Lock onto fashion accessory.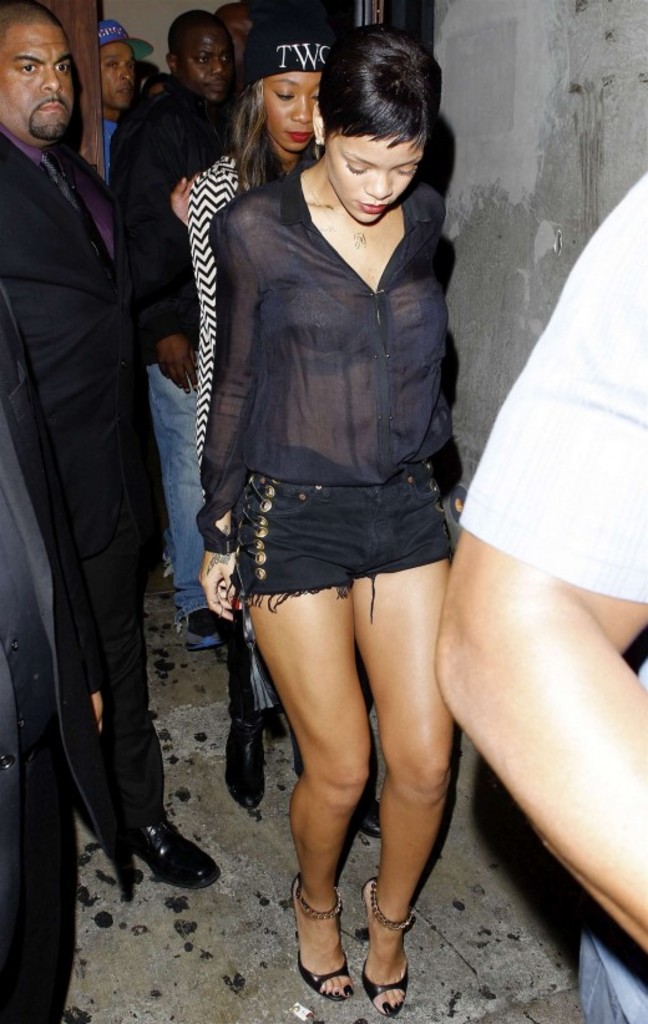
Locked: pyautogui.locateOnScreen(292, 866, 353, 1003).
